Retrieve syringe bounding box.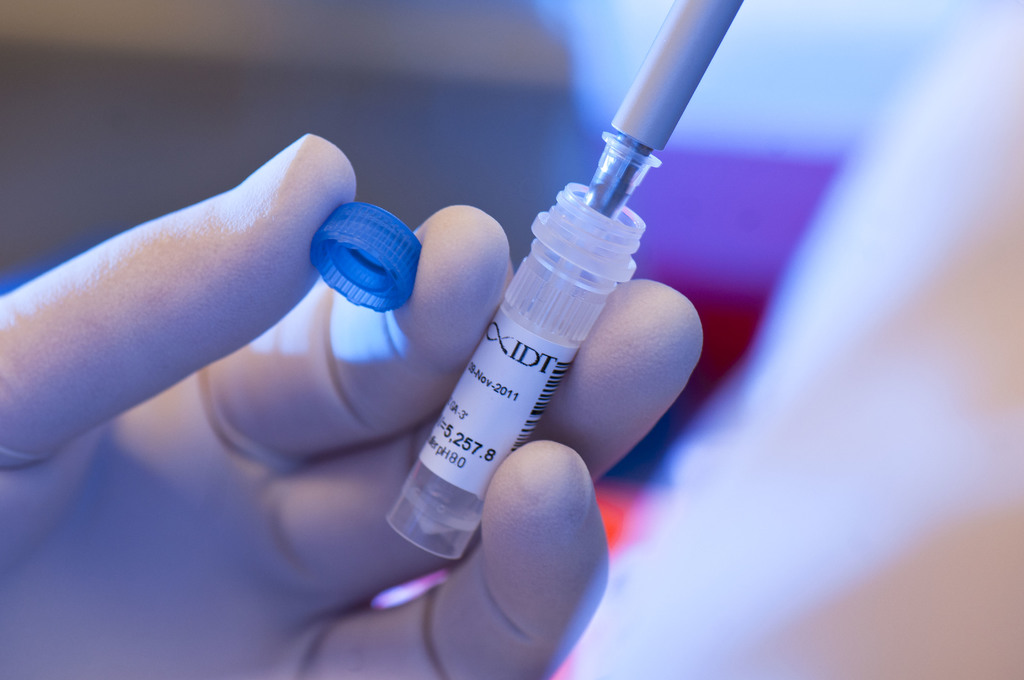
Bounding box: <box>518,0,739,333</box>.
